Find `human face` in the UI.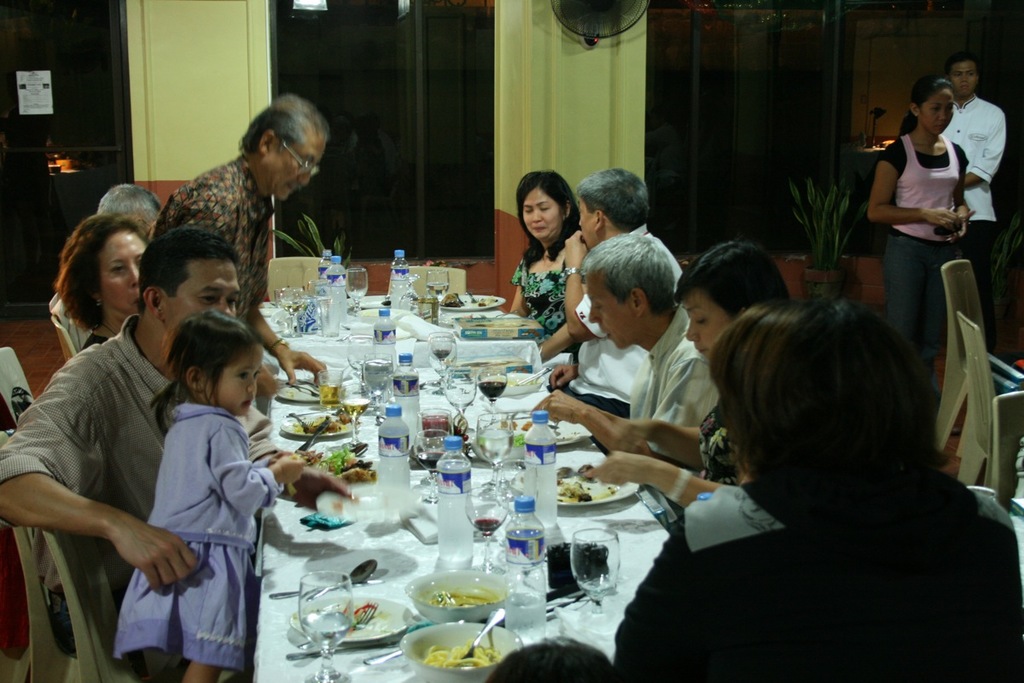
UI element at (210, 347, 263, 416).
